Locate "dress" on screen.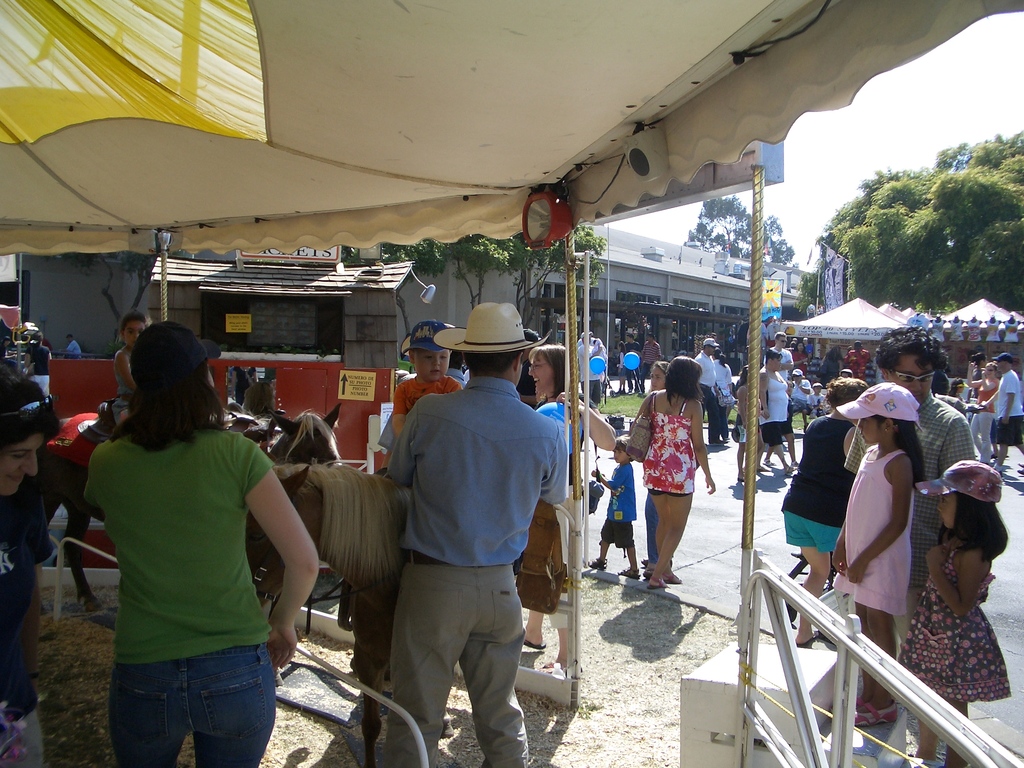
On screen at detection(826, 450, 915, 616).
